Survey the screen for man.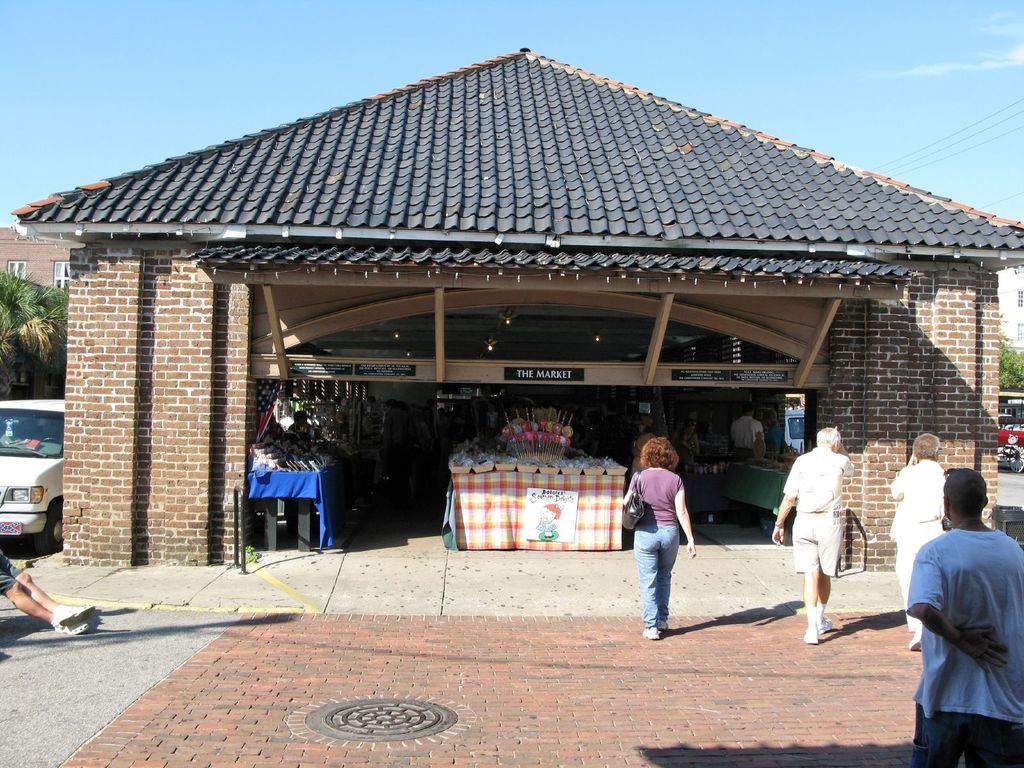
Survey found: <bbox>901, 476, 1023, 767</bbox>.
